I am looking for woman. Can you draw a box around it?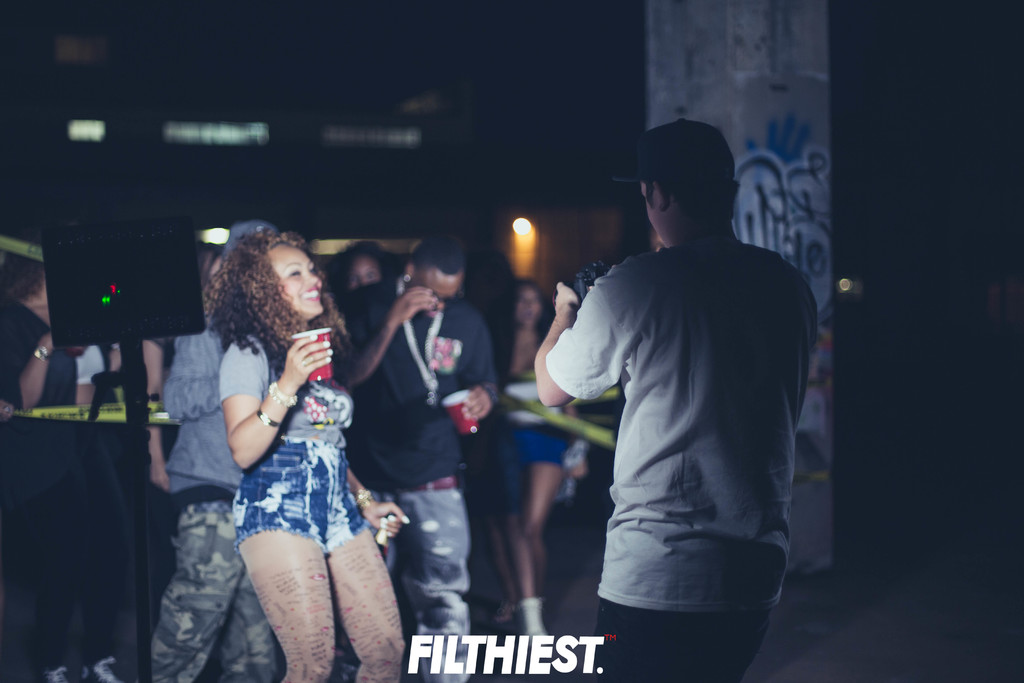
Sure, the bounding box is l=198, t=222, r=412, b=682.
